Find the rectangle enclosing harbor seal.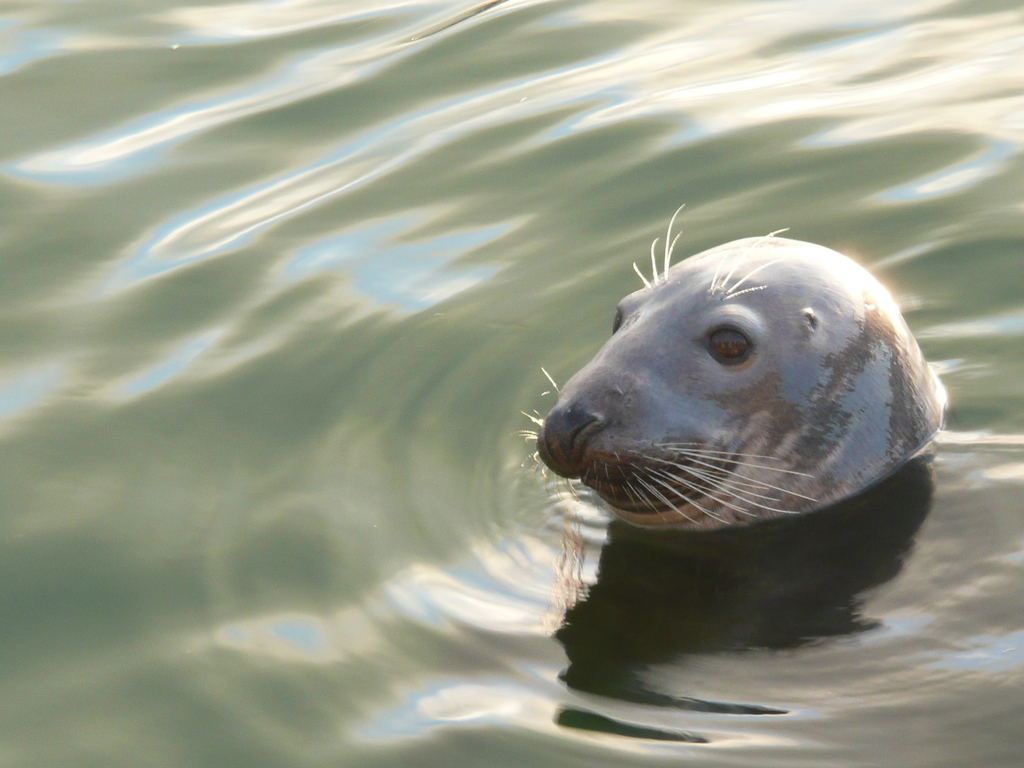
BBox(512, 200, 961, 530).
